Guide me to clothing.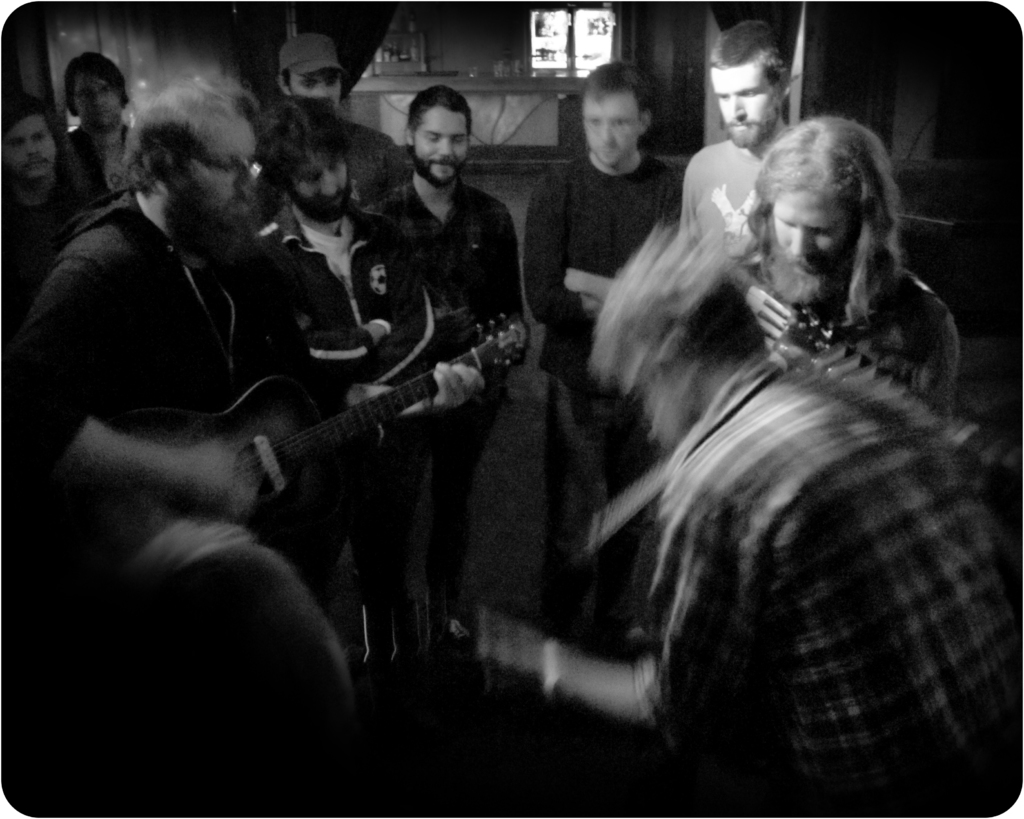
Guidance: (524,151,687,640).
